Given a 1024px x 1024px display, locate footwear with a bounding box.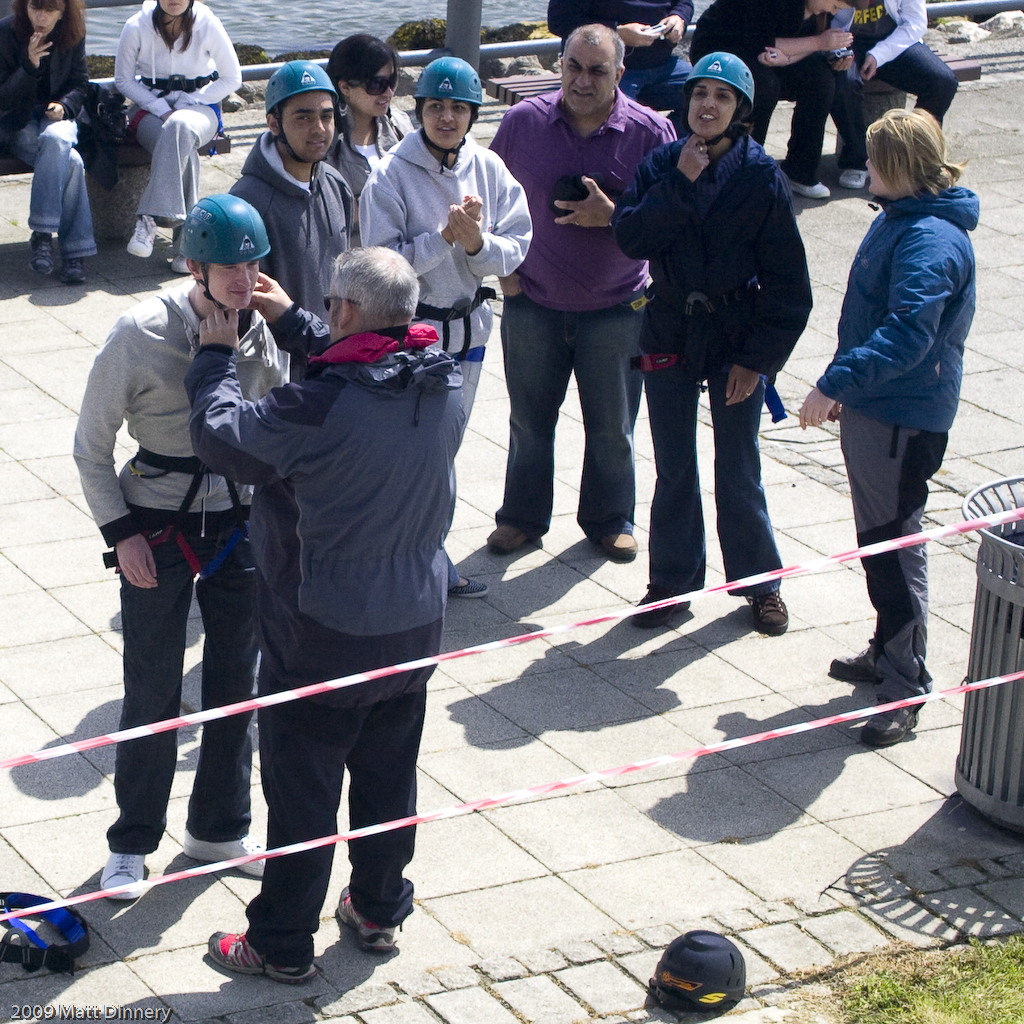
Located: (57,257,85,285).
